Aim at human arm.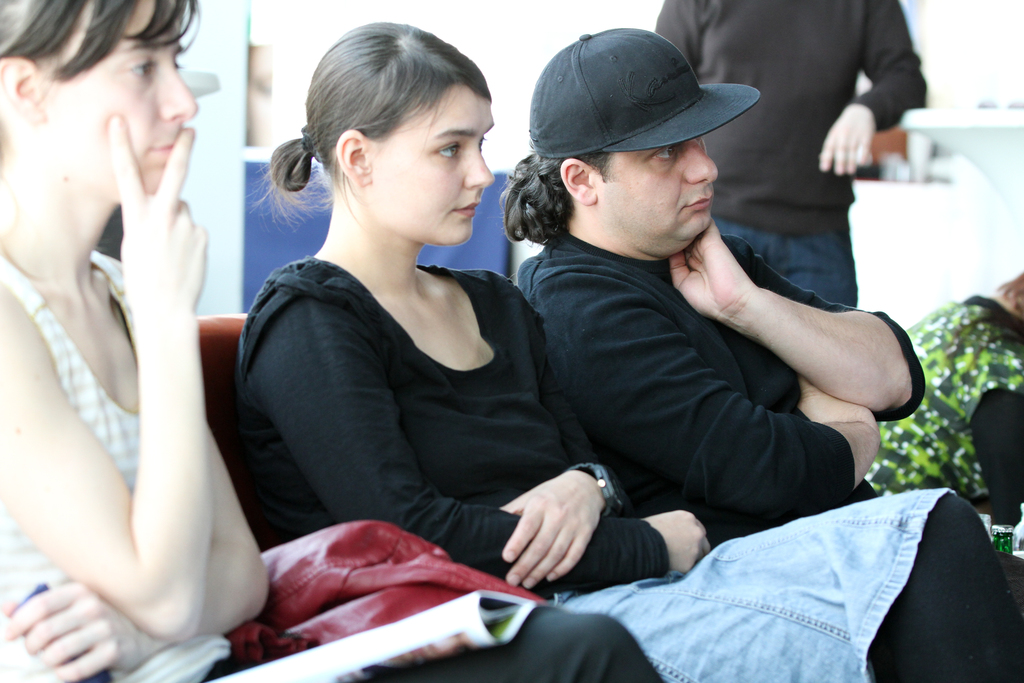
Aimed at <bbox>499, 264, 641, 595</bbox>.
